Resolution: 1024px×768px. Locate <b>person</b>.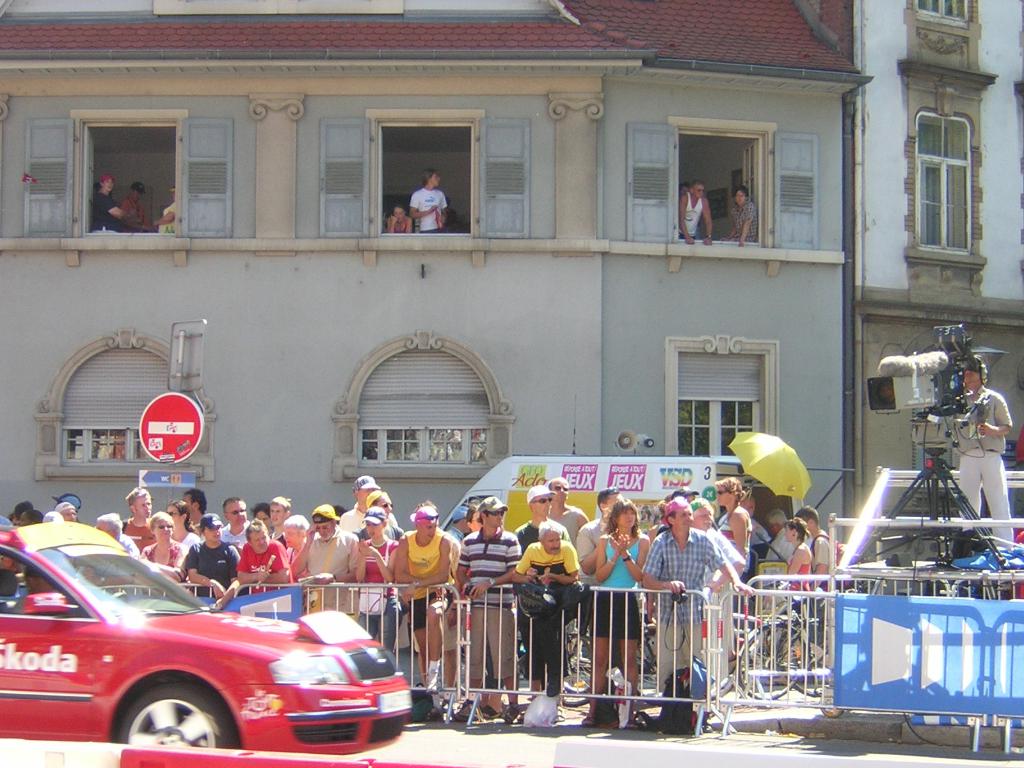
387 209 410 232.
